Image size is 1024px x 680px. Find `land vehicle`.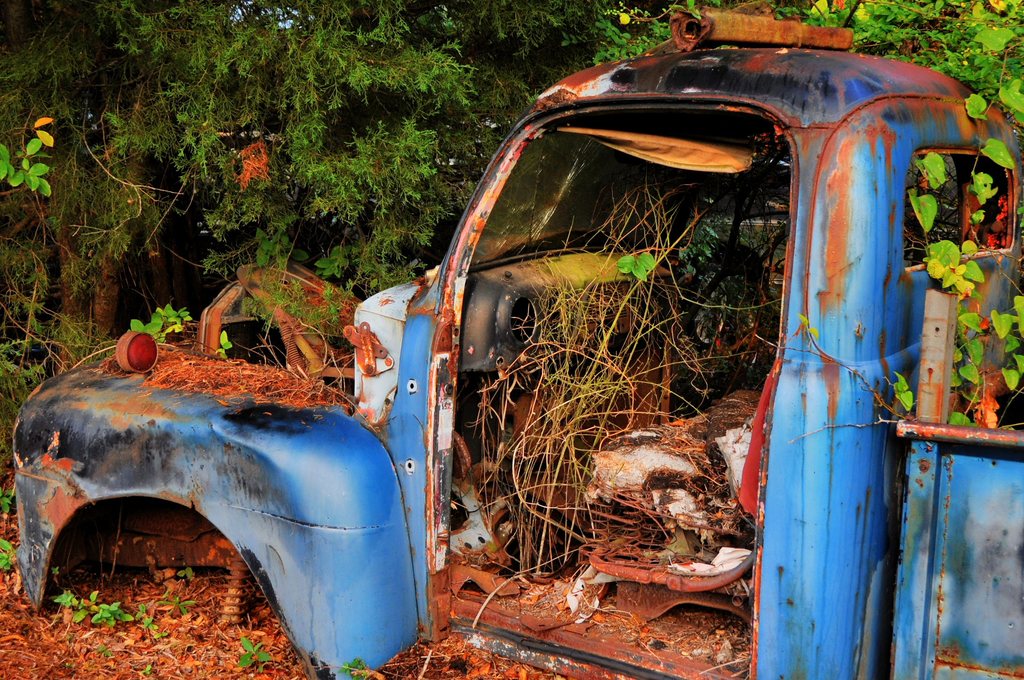
BBox(18, 83, 877, 641).
